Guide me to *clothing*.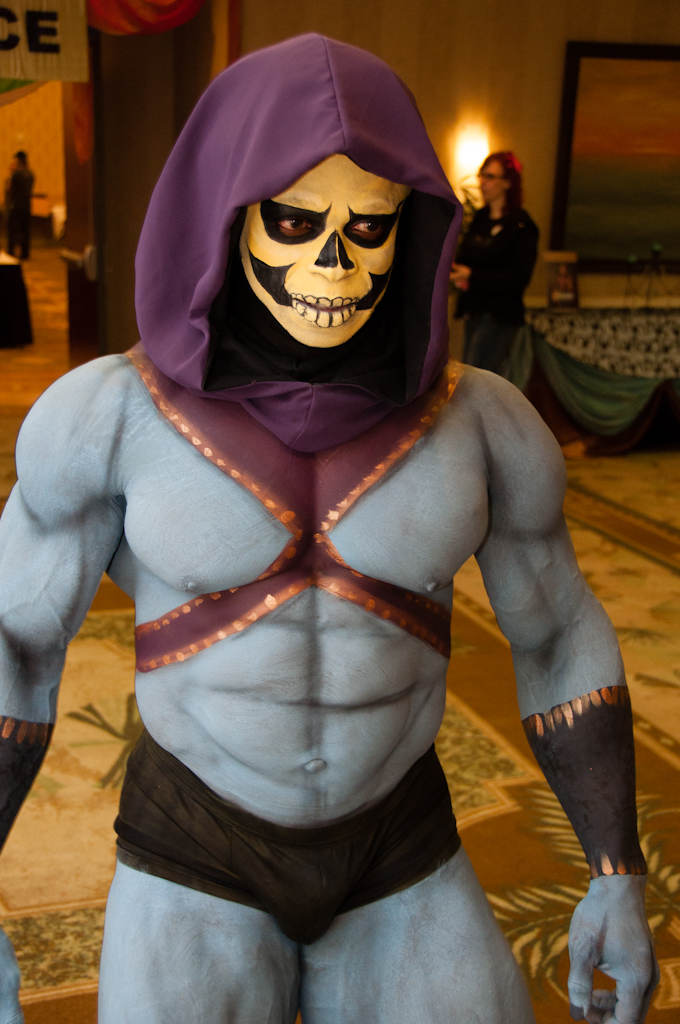
Guidance: (left=111, top=735, right=465, bottom=956).
